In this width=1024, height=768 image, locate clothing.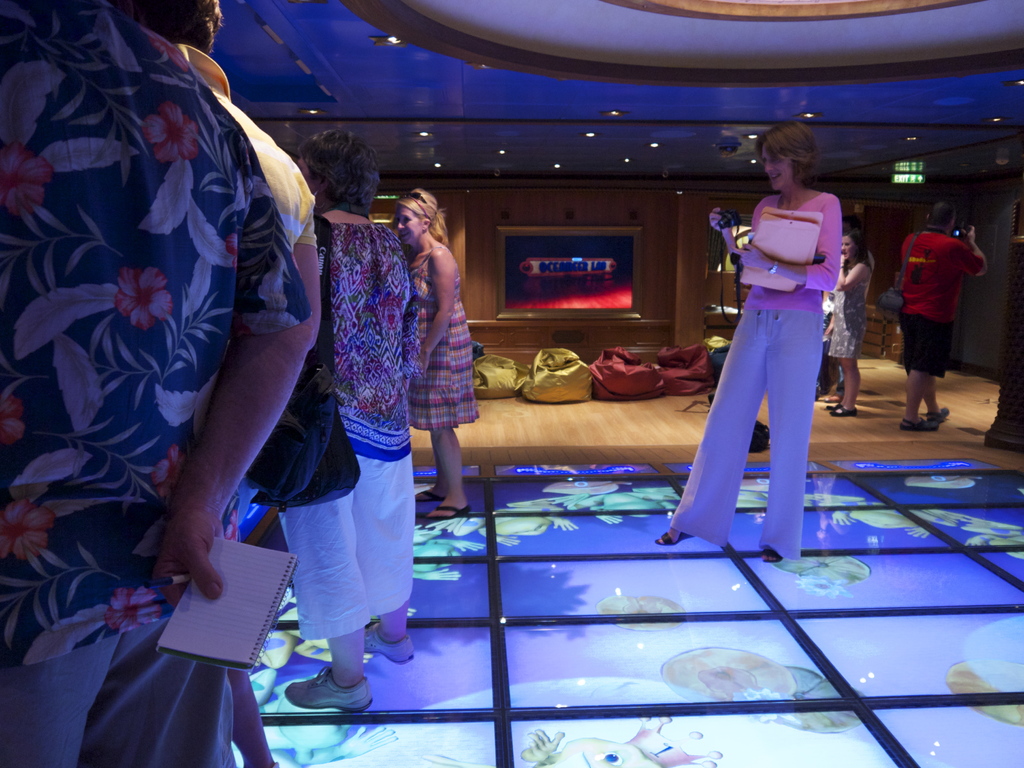
Bounding box: 276, 208, 399, 641.
